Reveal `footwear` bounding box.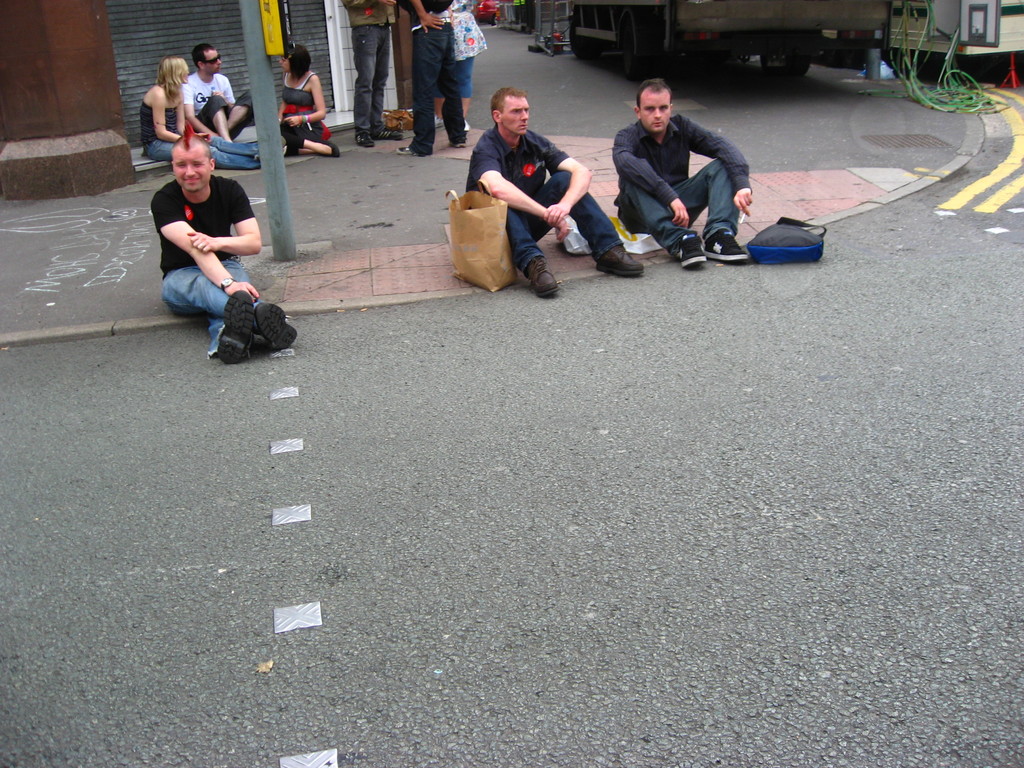
Revealed: 324:142:335:161.
